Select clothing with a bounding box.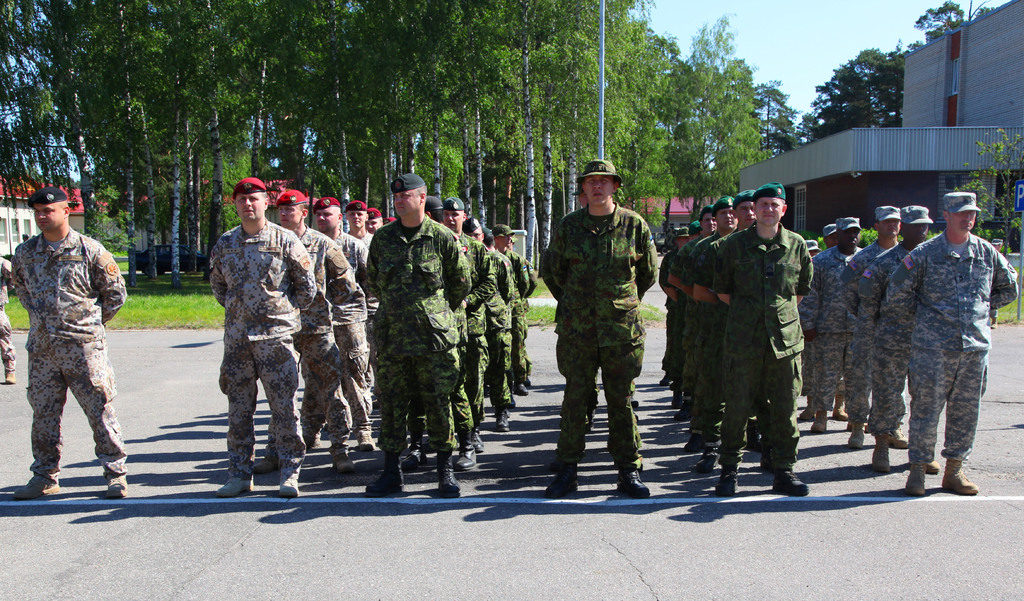
Rect(449, 231, 536, 438).
